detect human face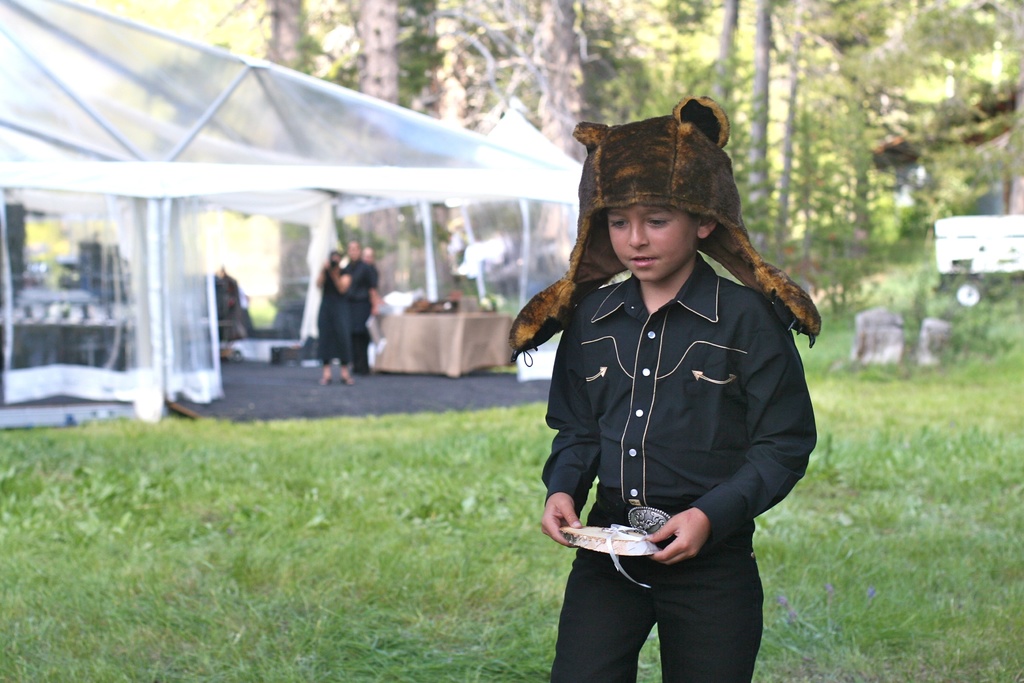
crop(607, 203, 698, 279)
